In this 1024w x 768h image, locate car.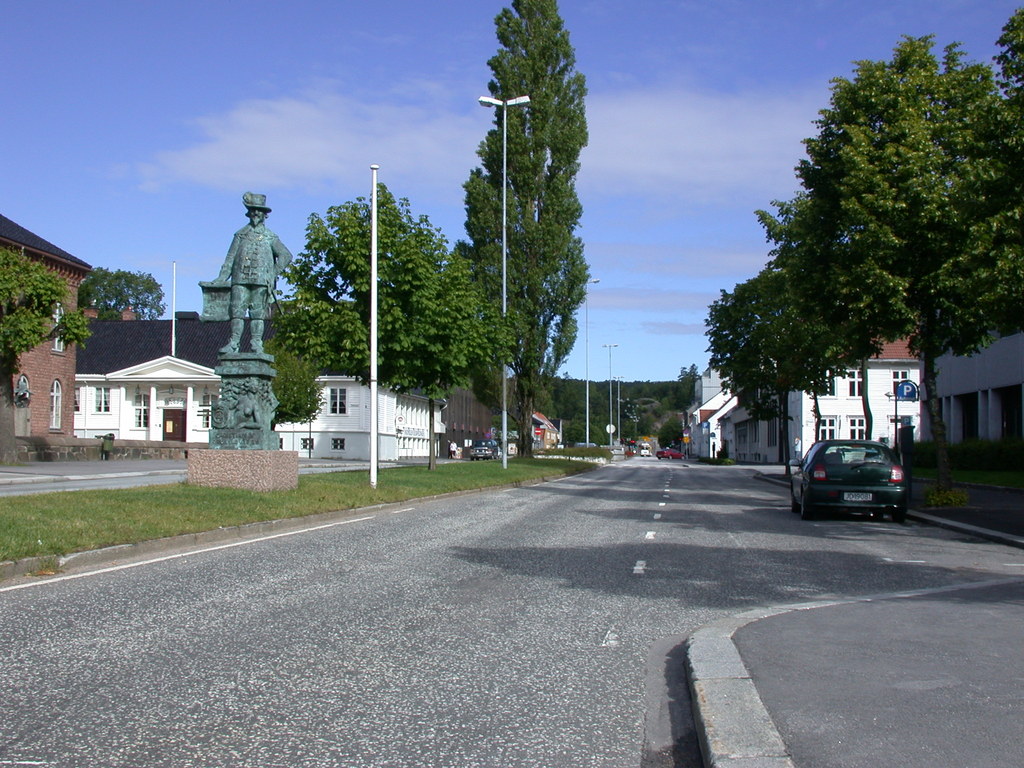
Bounding box: box(799, 424, 911, 518).
